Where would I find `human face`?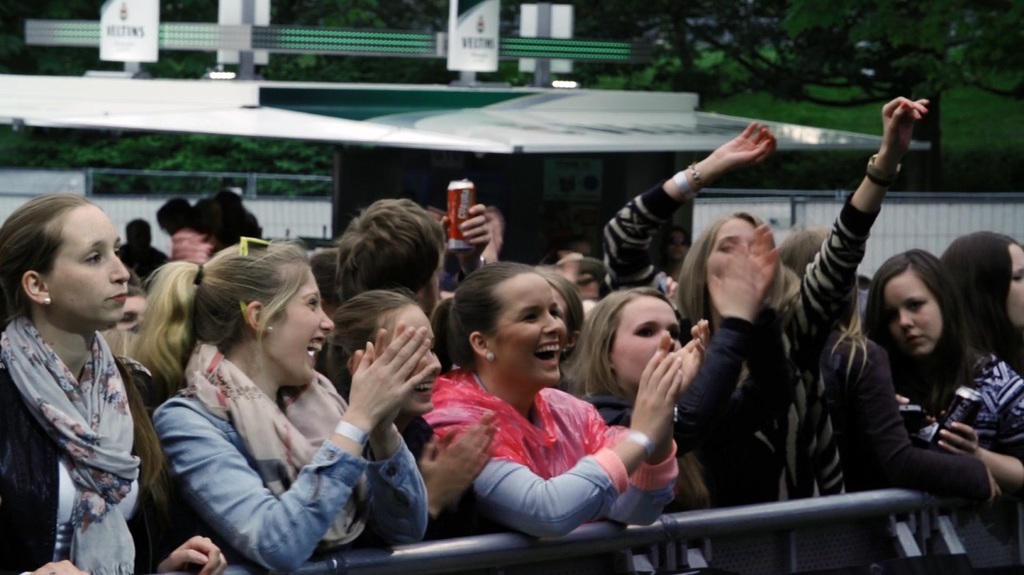
At [1009,240,1023,325].
